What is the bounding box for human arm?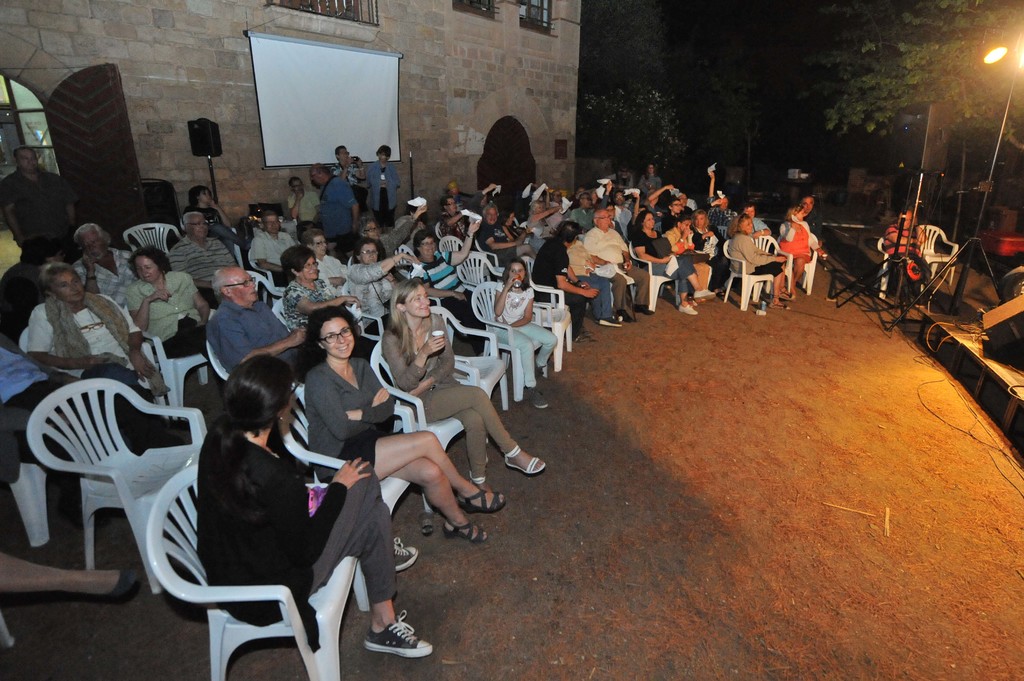
(x1=0, y1=178, x2=31, y2=260).
